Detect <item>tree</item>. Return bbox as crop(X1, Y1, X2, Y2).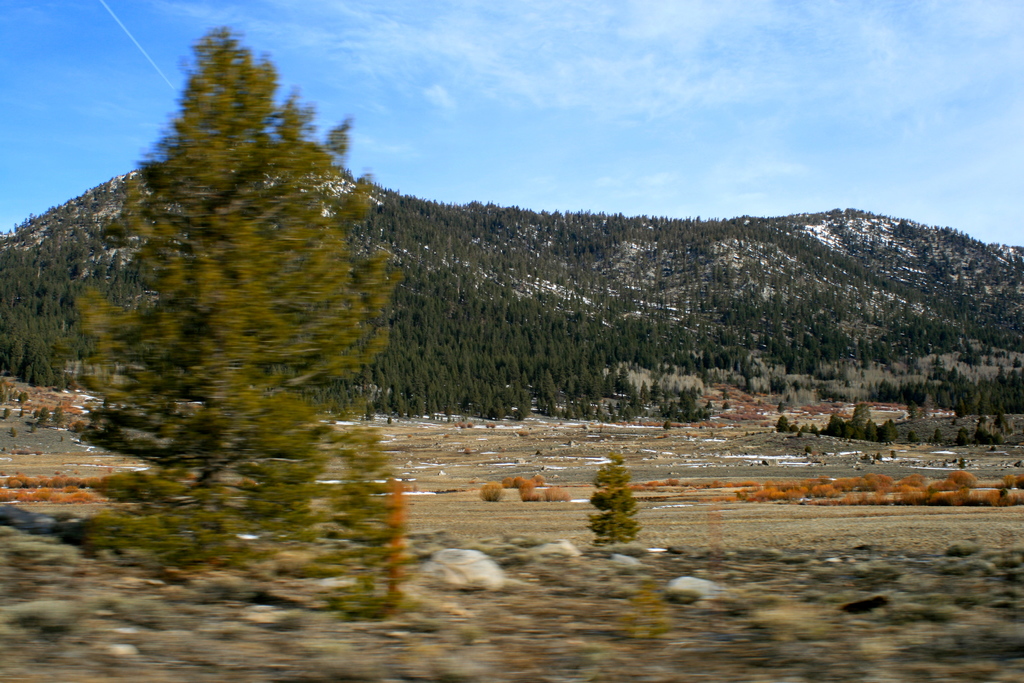
crop(35, 404, 52, 431).
